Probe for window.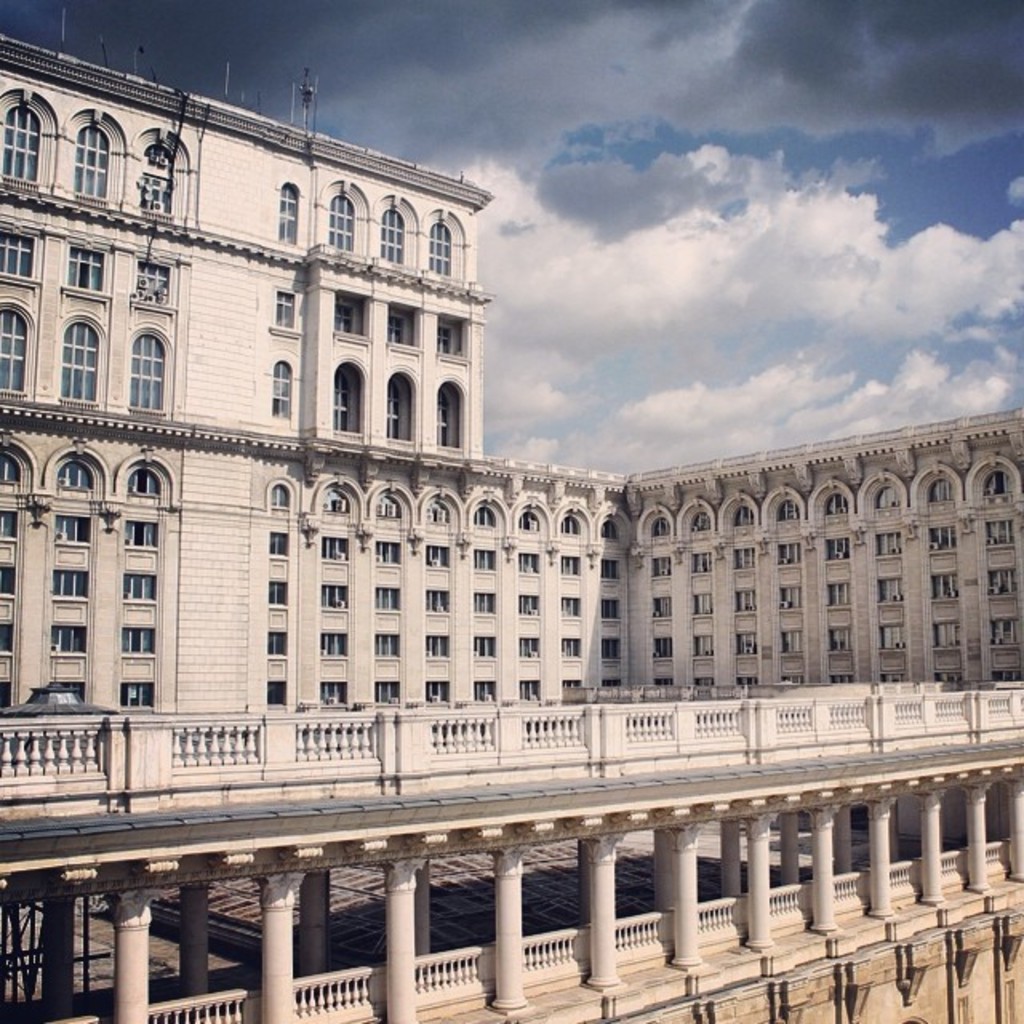
Probe result: 938:622:957:642.
